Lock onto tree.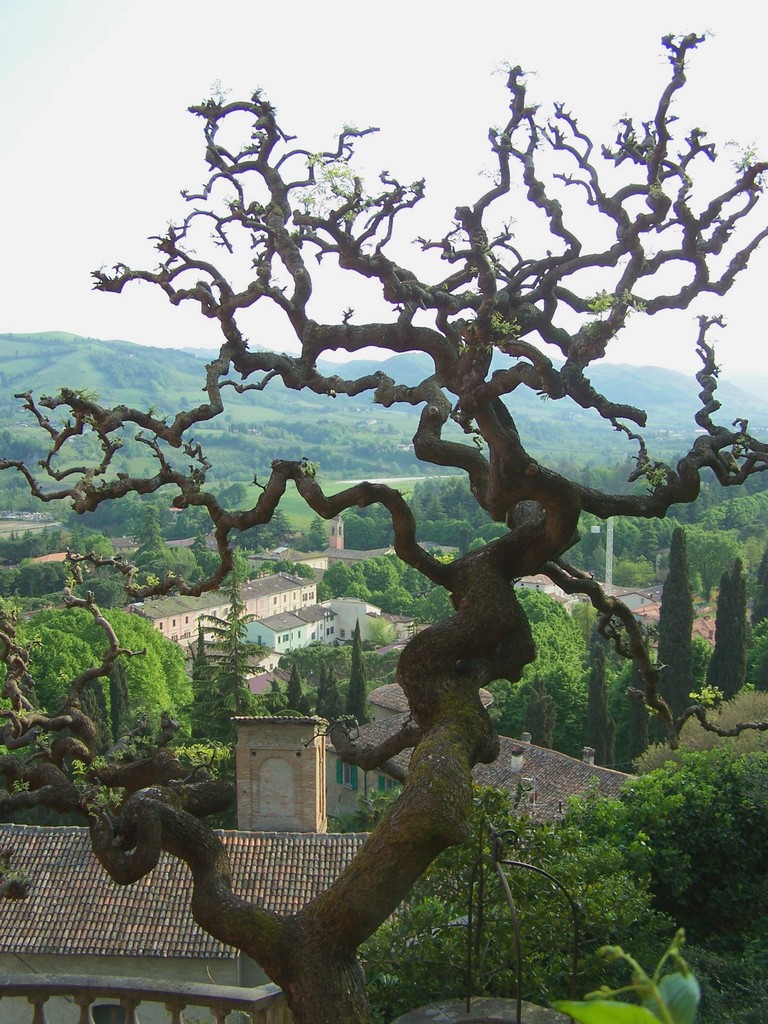
Locked: x1=183, y1=576, x2=265, y2=736.
